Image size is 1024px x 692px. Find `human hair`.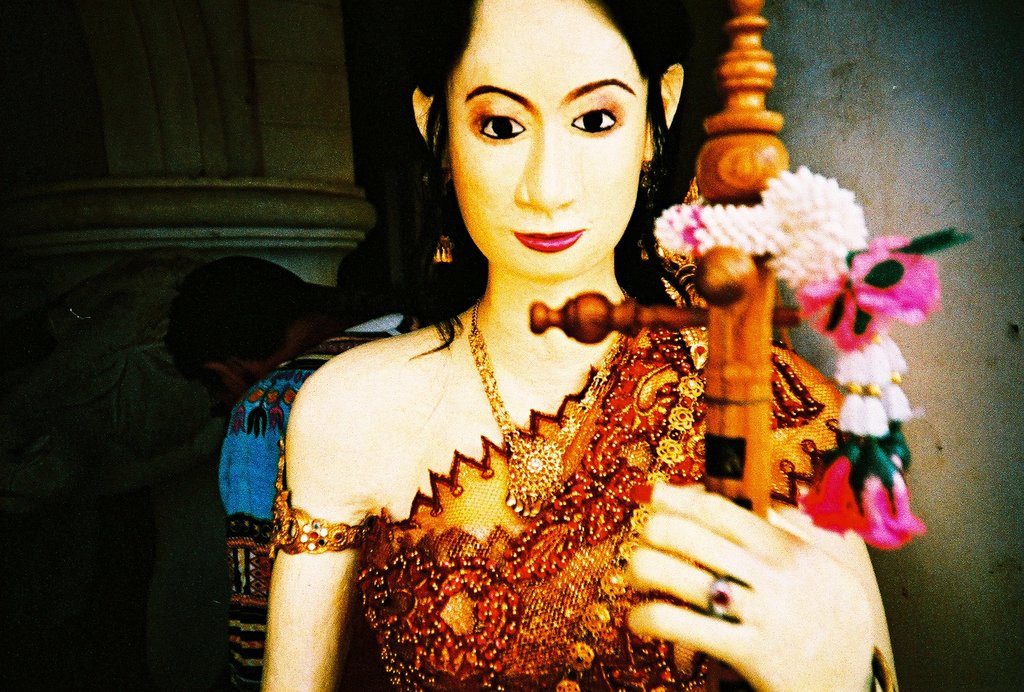
{"left": 356, "top": 4, "right": 704, "bottom": 365}.
